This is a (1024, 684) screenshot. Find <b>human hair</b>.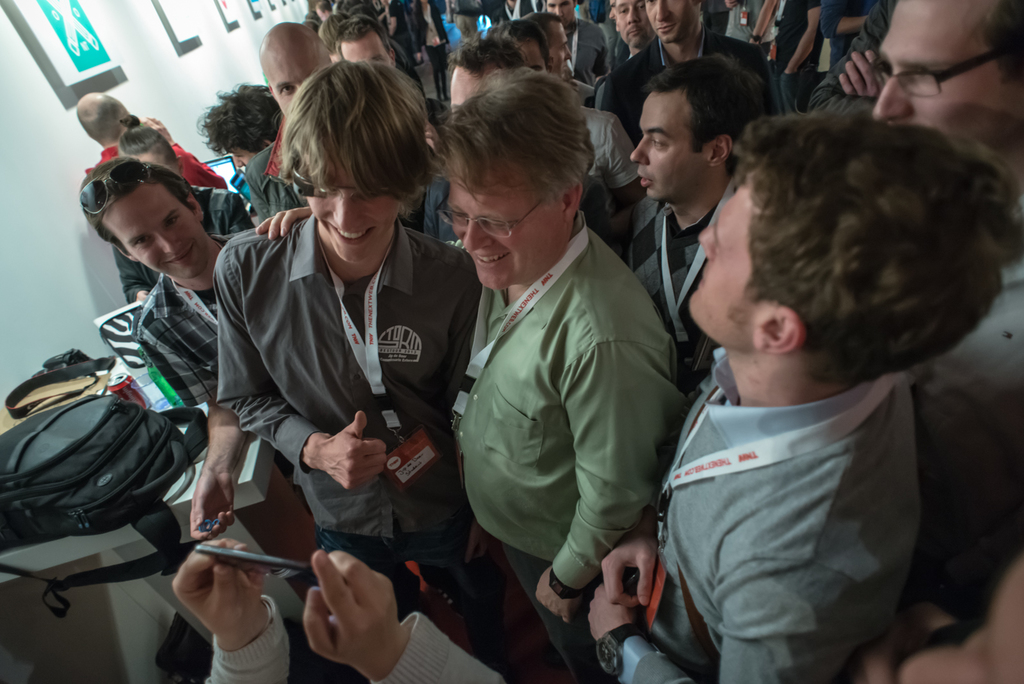
Bounding box: bbox(730, 111, 1021, 384).
